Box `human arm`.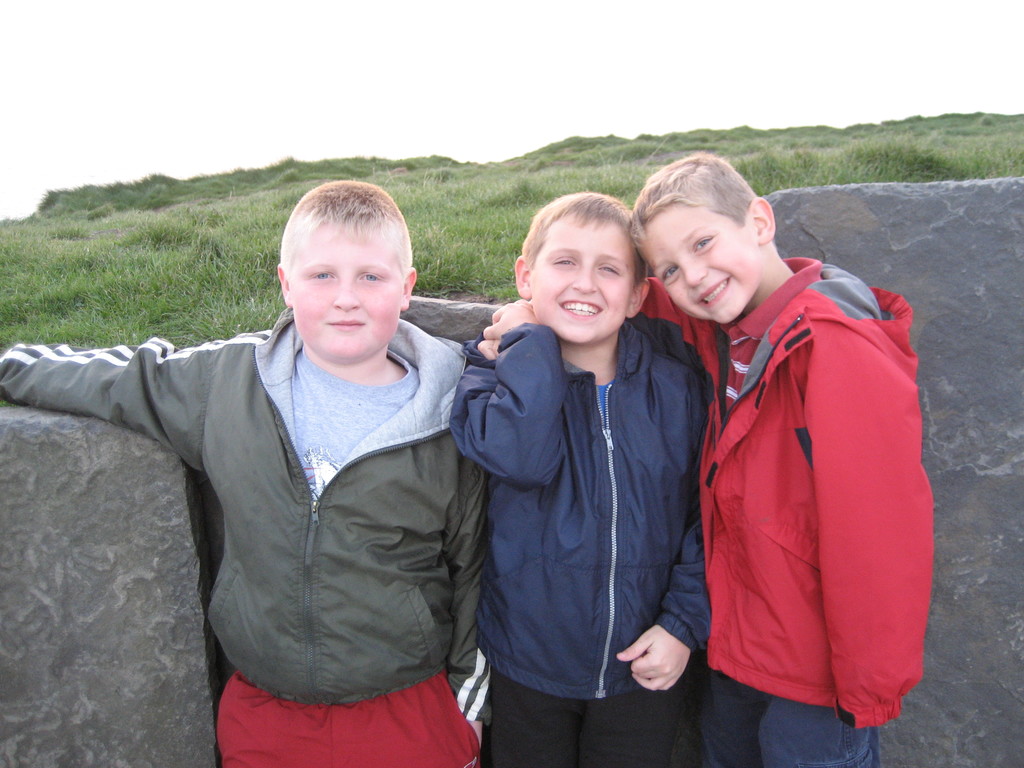
(473,275,701,361).
